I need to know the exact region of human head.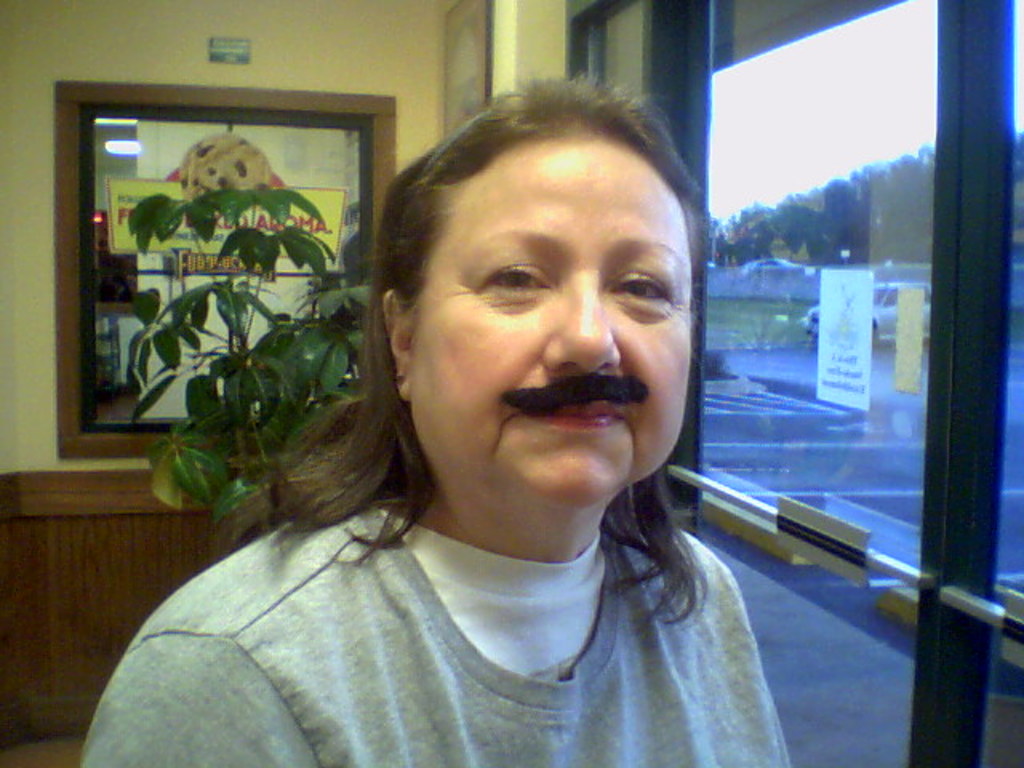
Region: [389,83,704,501].
